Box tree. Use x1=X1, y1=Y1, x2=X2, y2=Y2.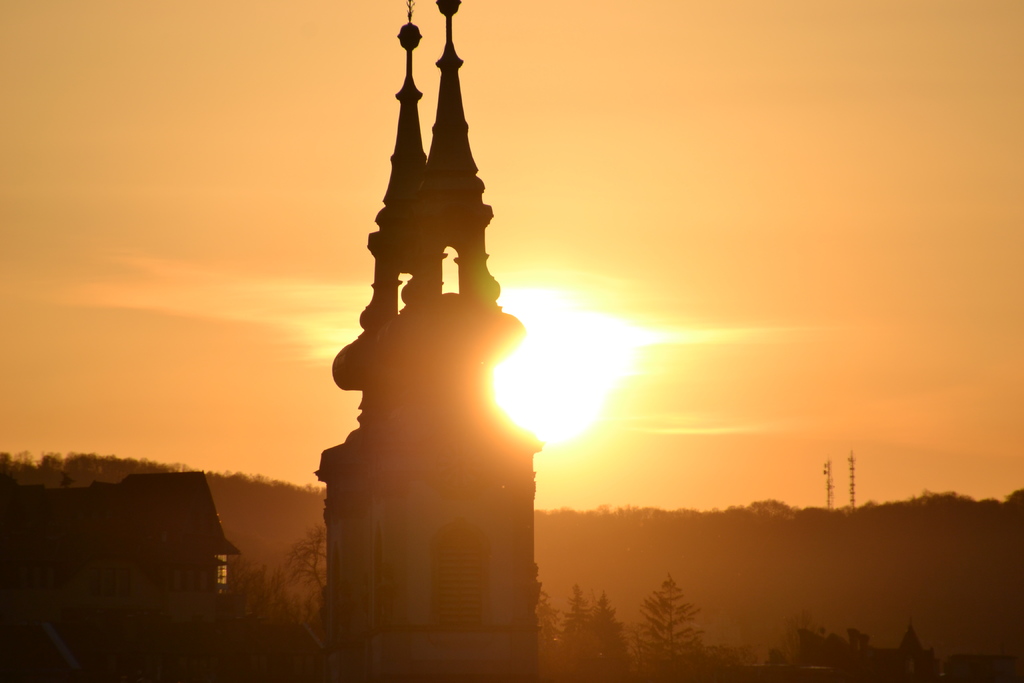
x1=938, y1=488, x2=970, y2=540.
